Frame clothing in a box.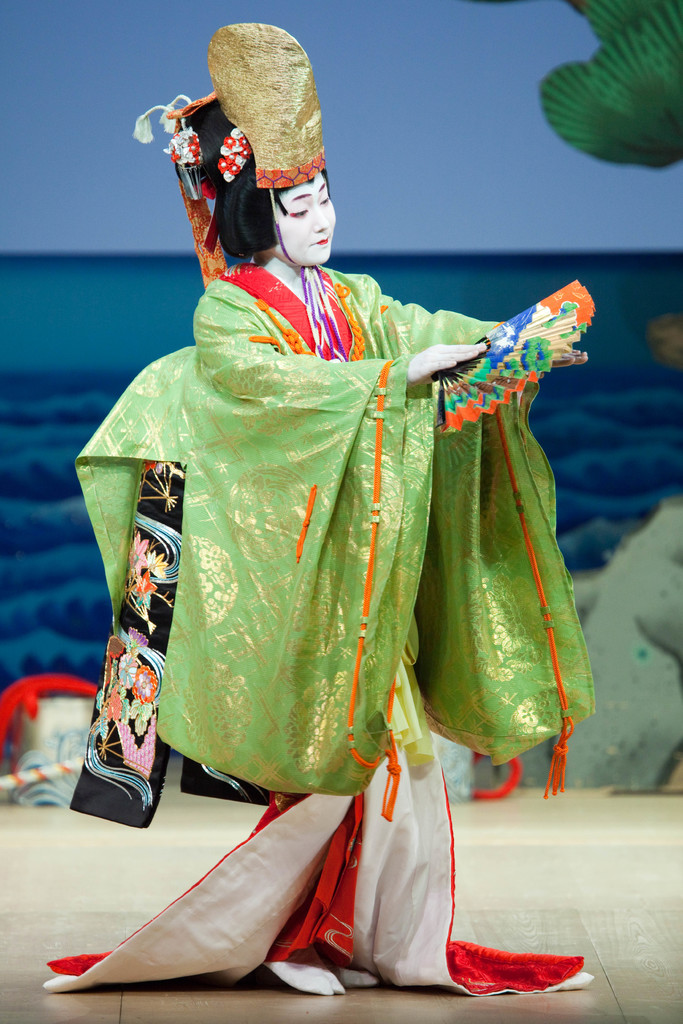
[80,265,598,993].
